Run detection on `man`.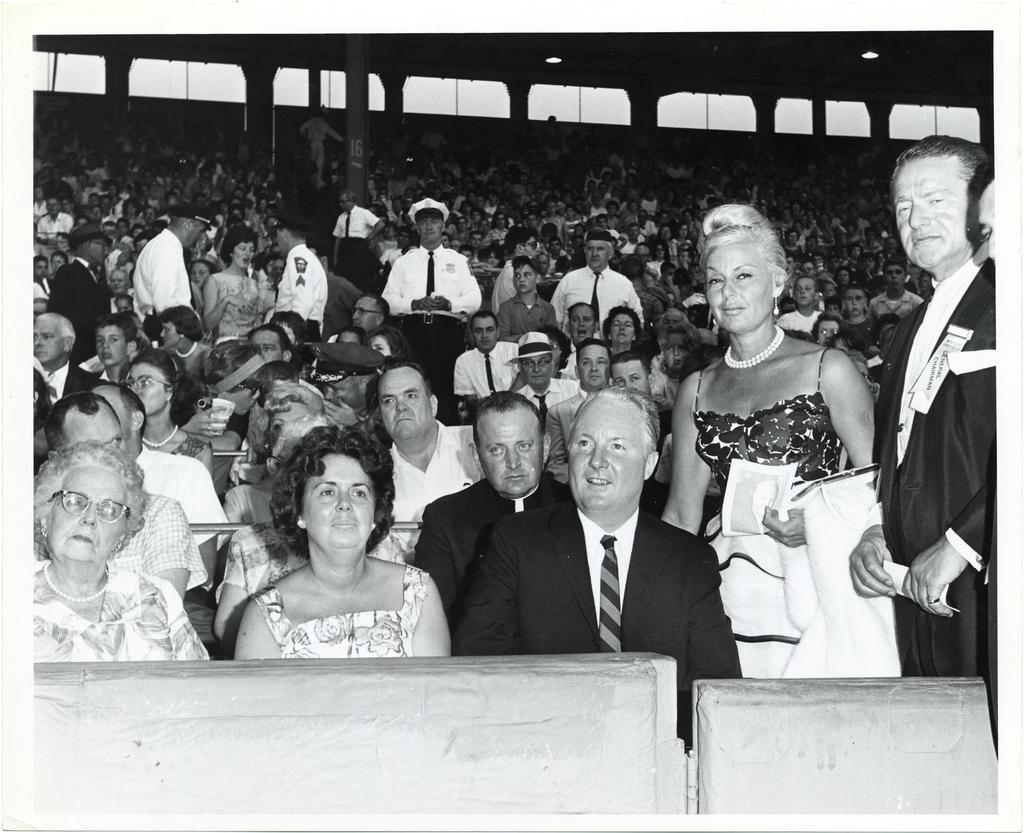
Result: [left=251, top=326, right=298, bottom=364].
